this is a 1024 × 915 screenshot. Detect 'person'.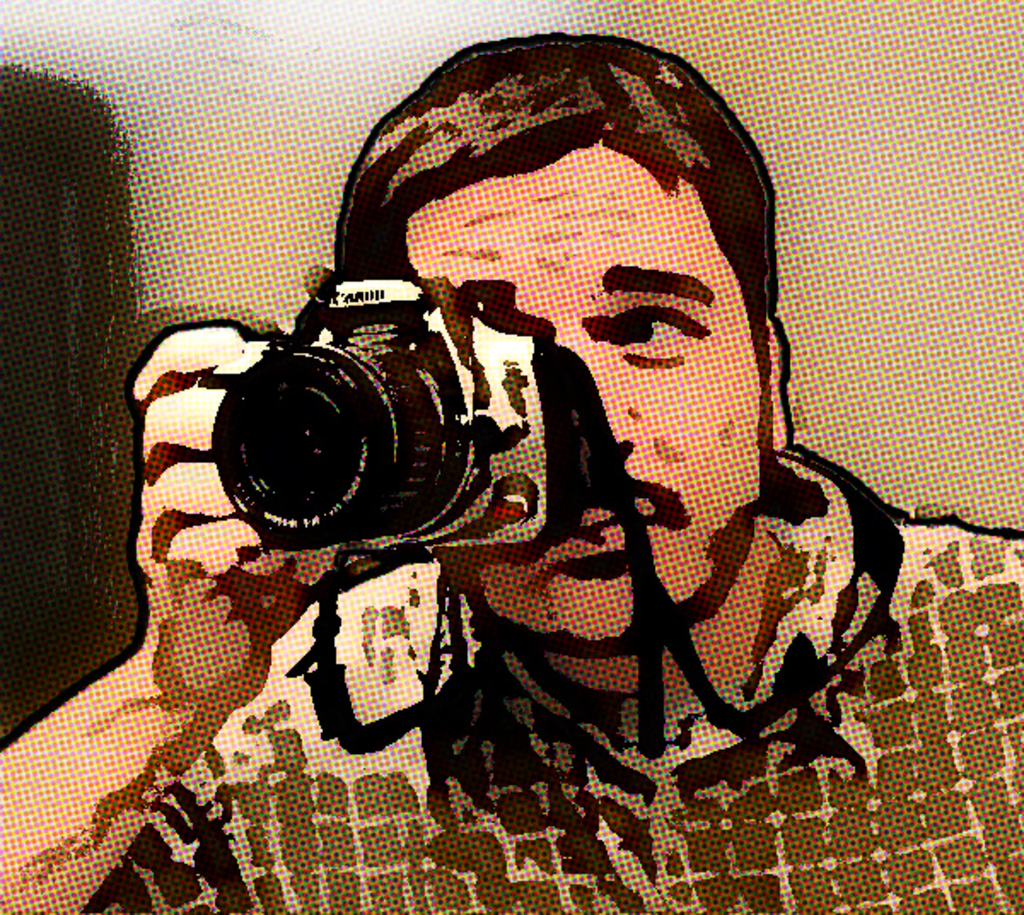
l=0, t=31, r=1022, b=913.
